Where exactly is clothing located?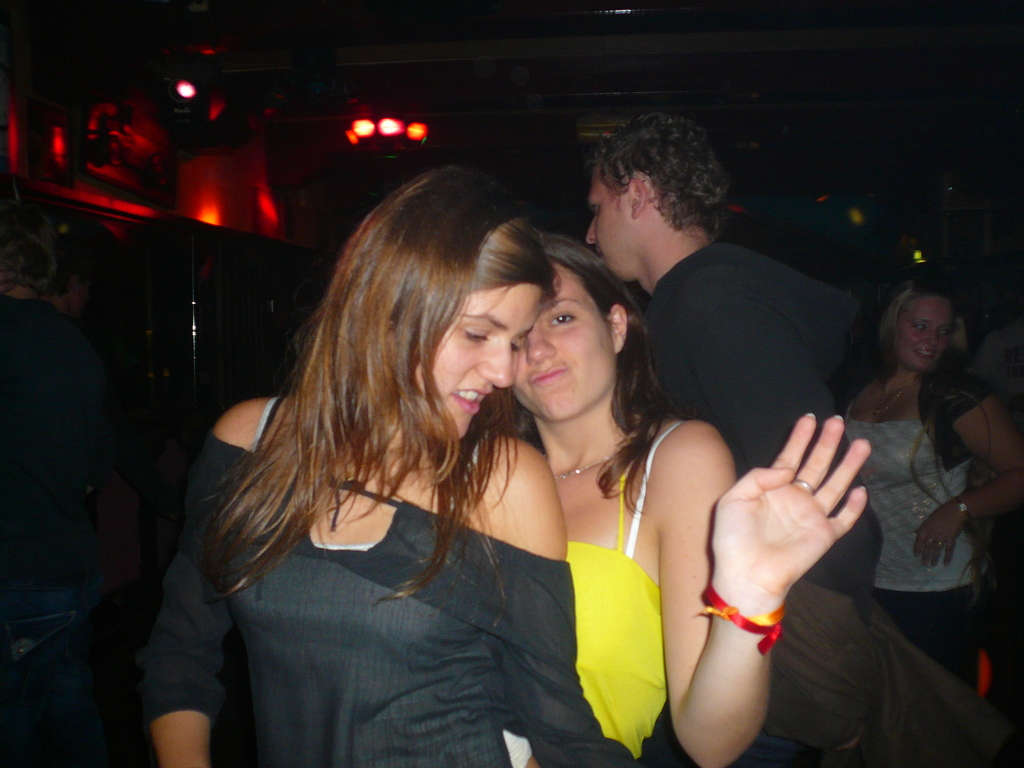
Its bounding box is BBox(634, 236, 977, 767).
